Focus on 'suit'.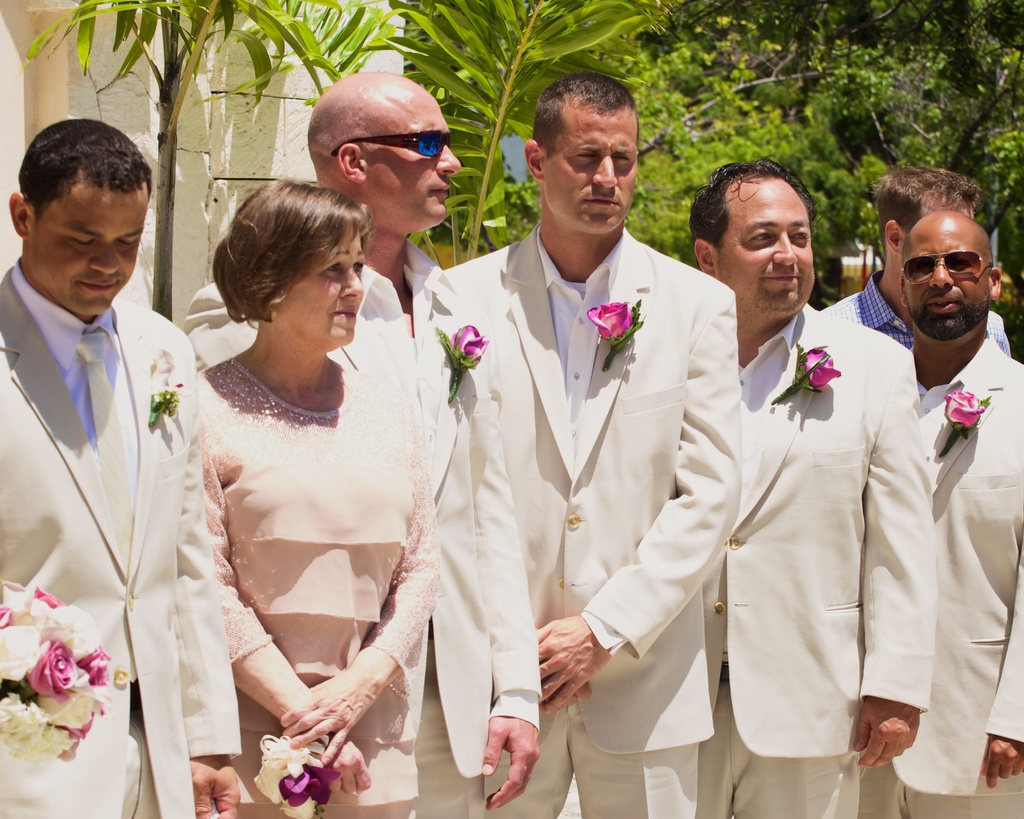
Focused at box(477, 107, 734, 804).
